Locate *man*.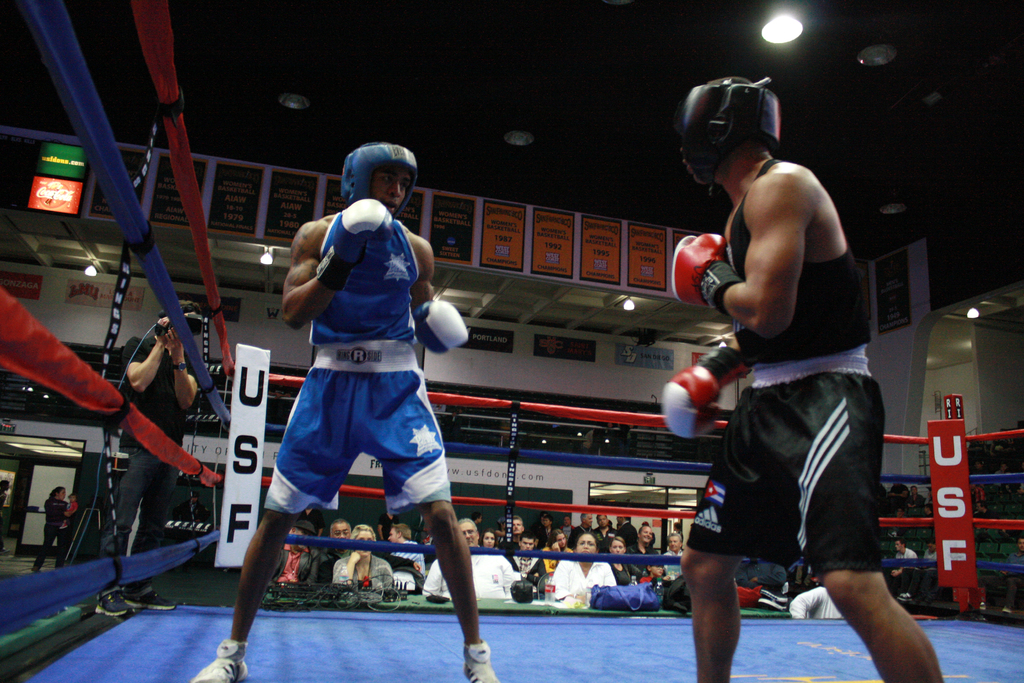
Bounding box: [617,513,636,552].
